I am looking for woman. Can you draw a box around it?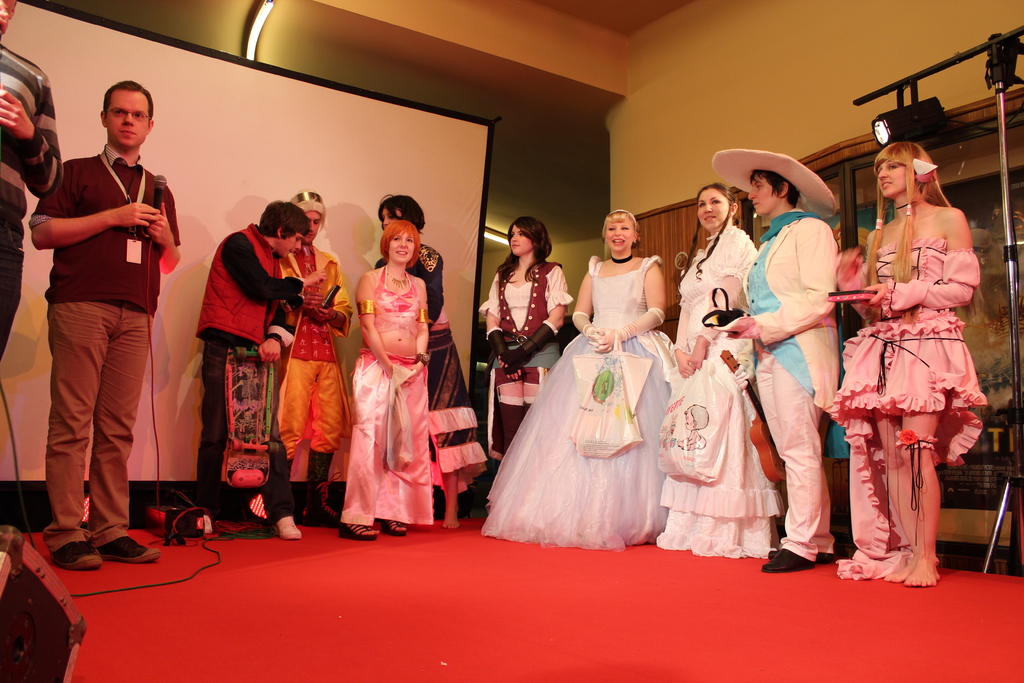
Sure, the bounding box is x1=710, y1=144, x2=851, y2=575.
